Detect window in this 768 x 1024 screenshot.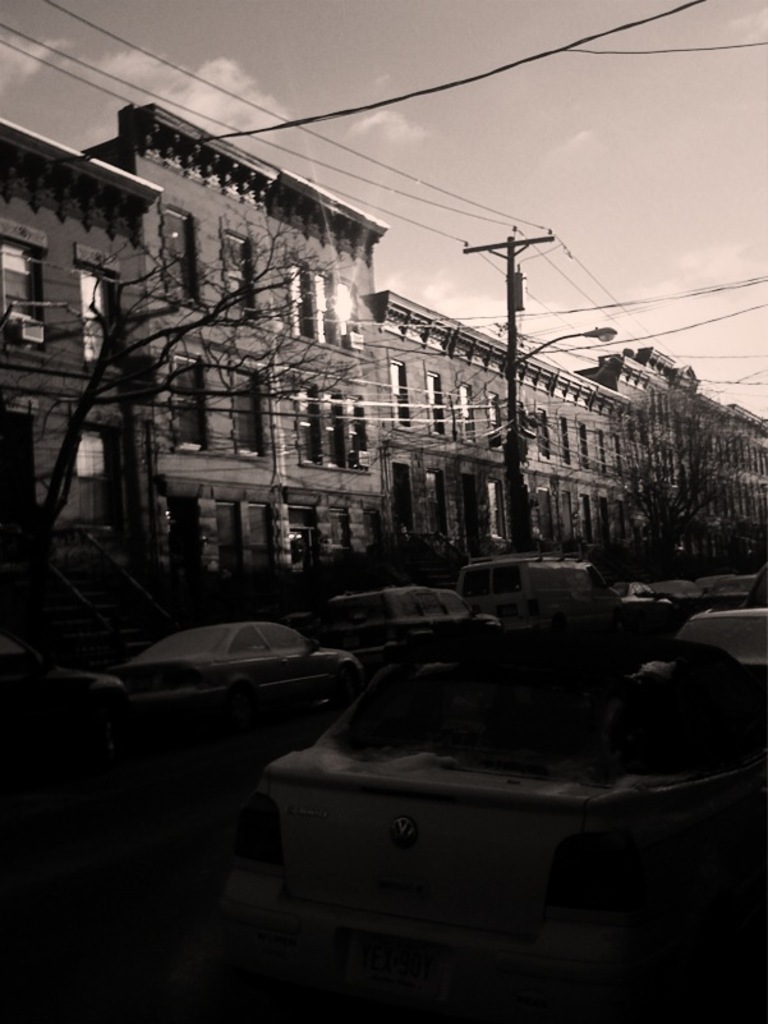
Detection: l=299, t=378, r=327, b=467.
